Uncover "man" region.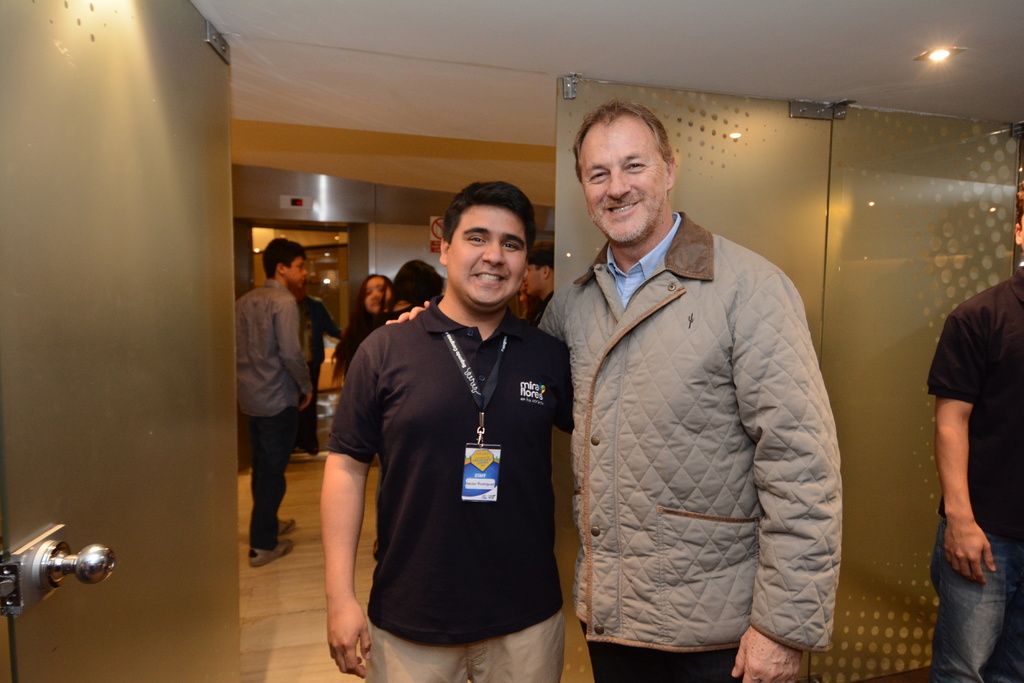
Uncovered: bbox=(923, 198, 1023, 682).
